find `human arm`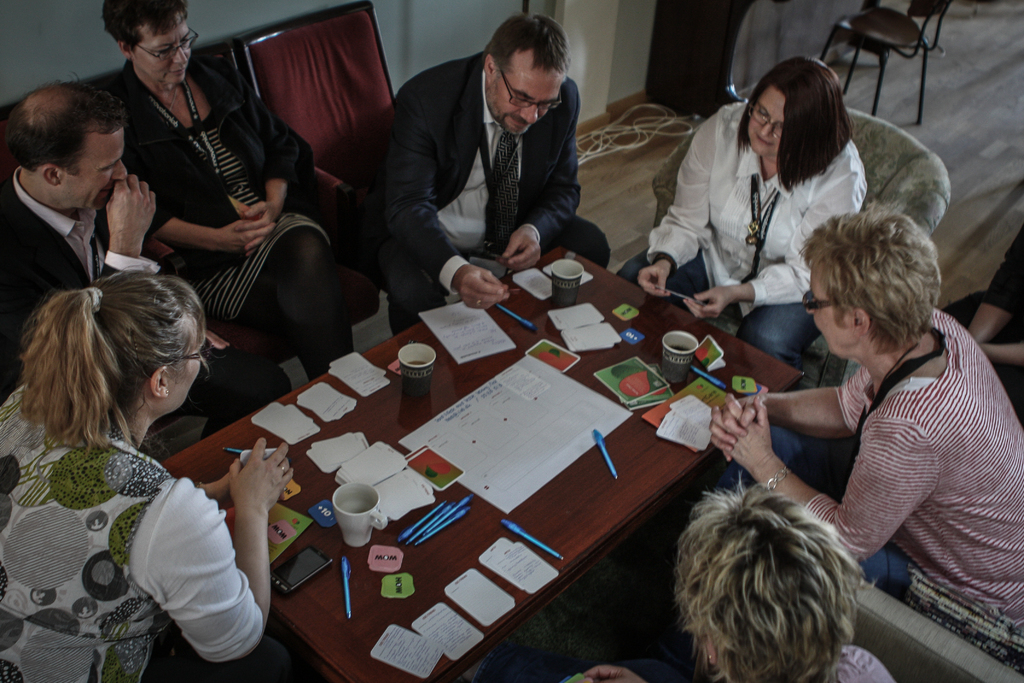
region(228, 59, 327, 239)
